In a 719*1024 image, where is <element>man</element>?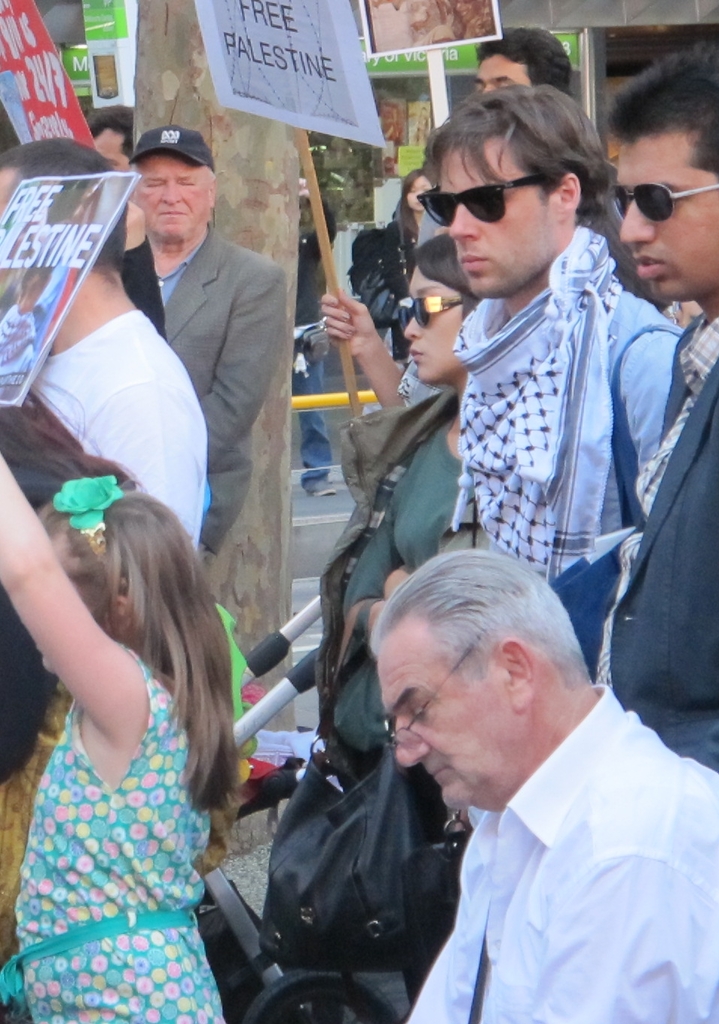
box=[112, 127, 304, 585].
